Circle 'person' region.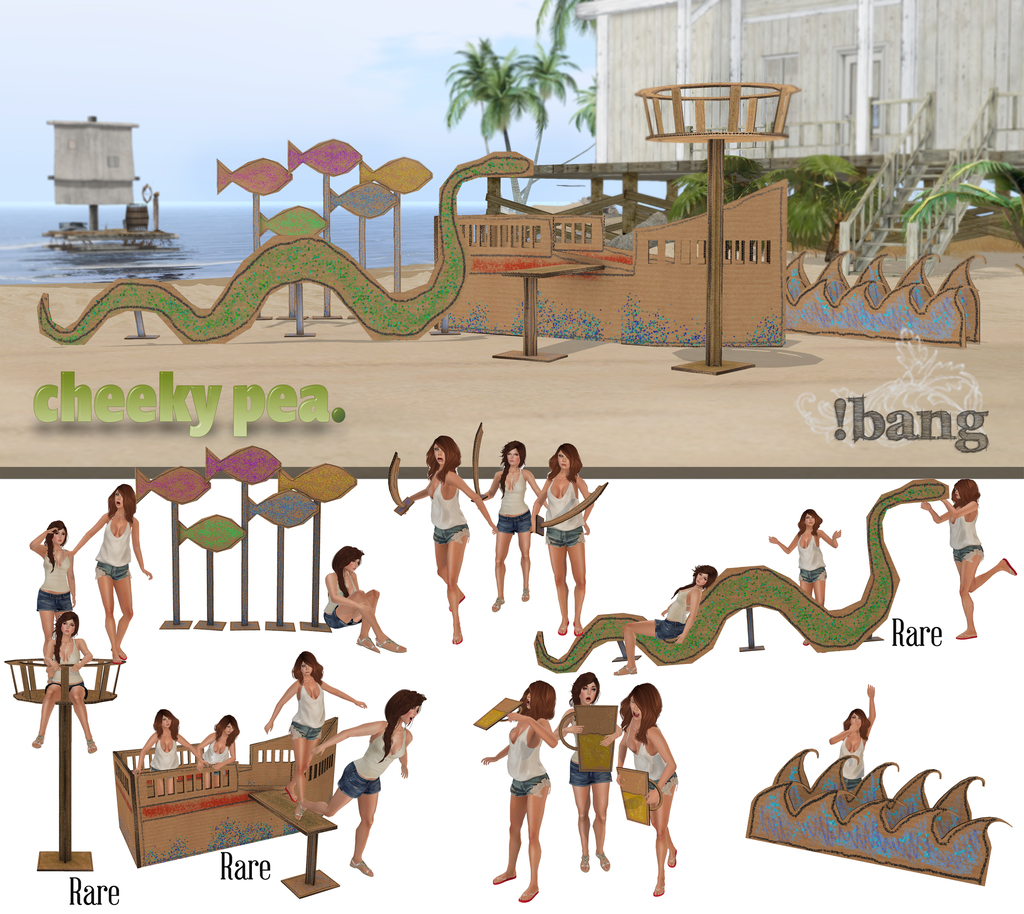
Region: box(26, 526, 76, 653).
